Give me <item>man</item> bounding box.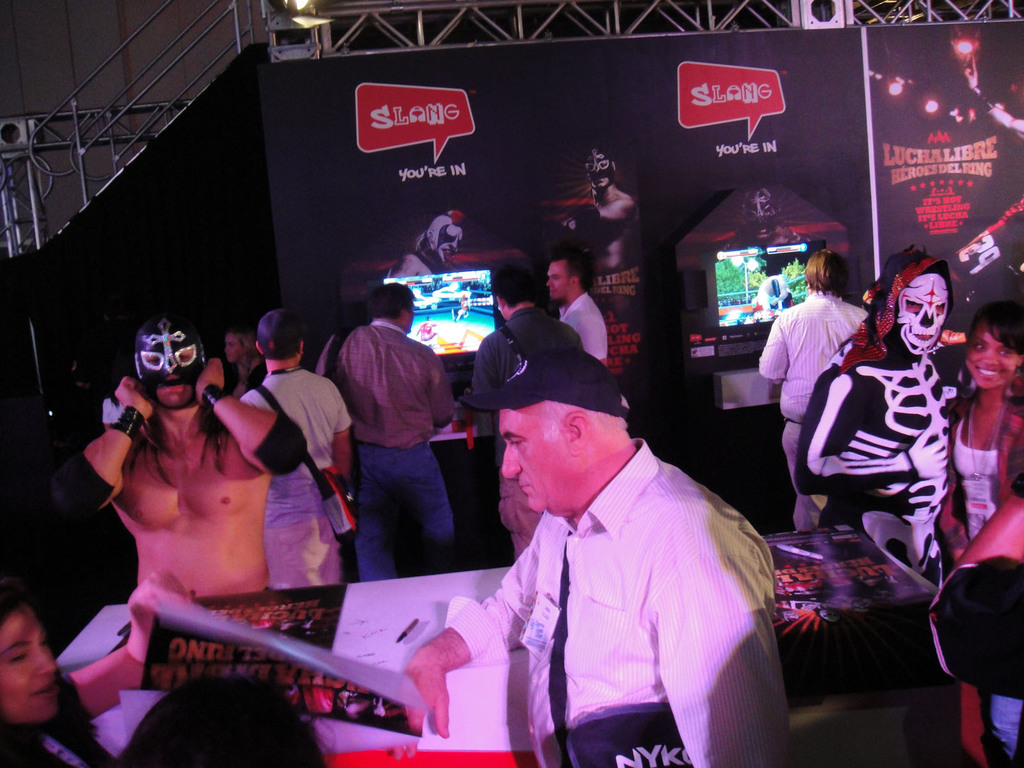
<box>314,282,456,580</box>.
